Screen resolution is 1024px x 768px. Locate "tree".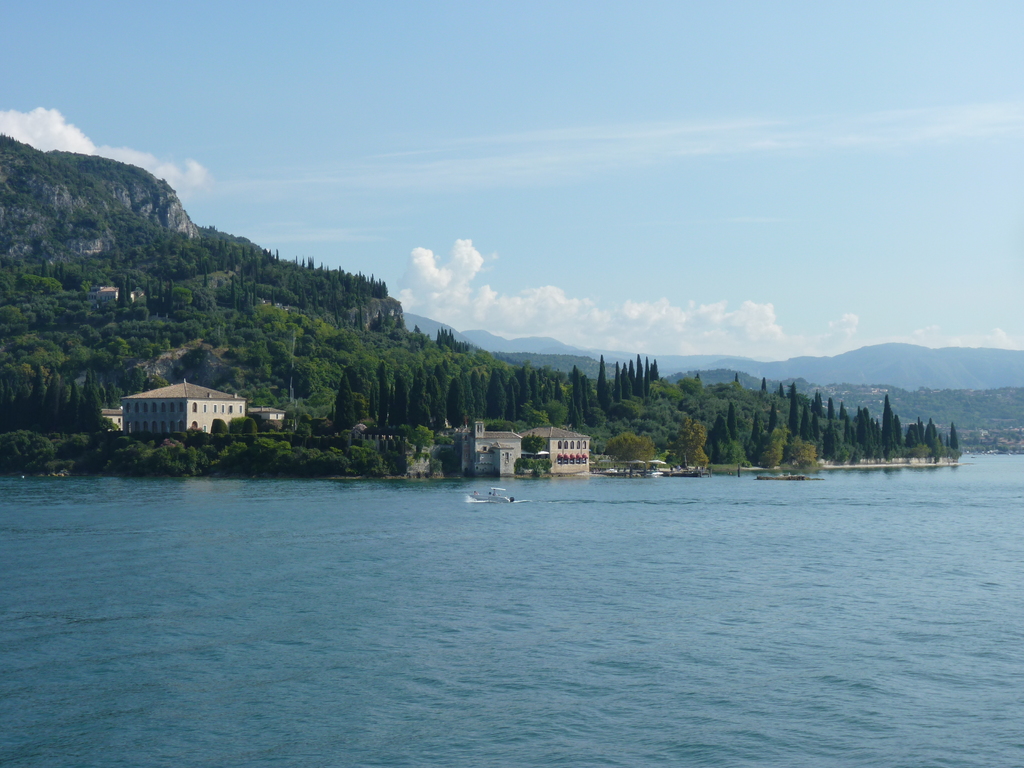
675,417,706,468.
